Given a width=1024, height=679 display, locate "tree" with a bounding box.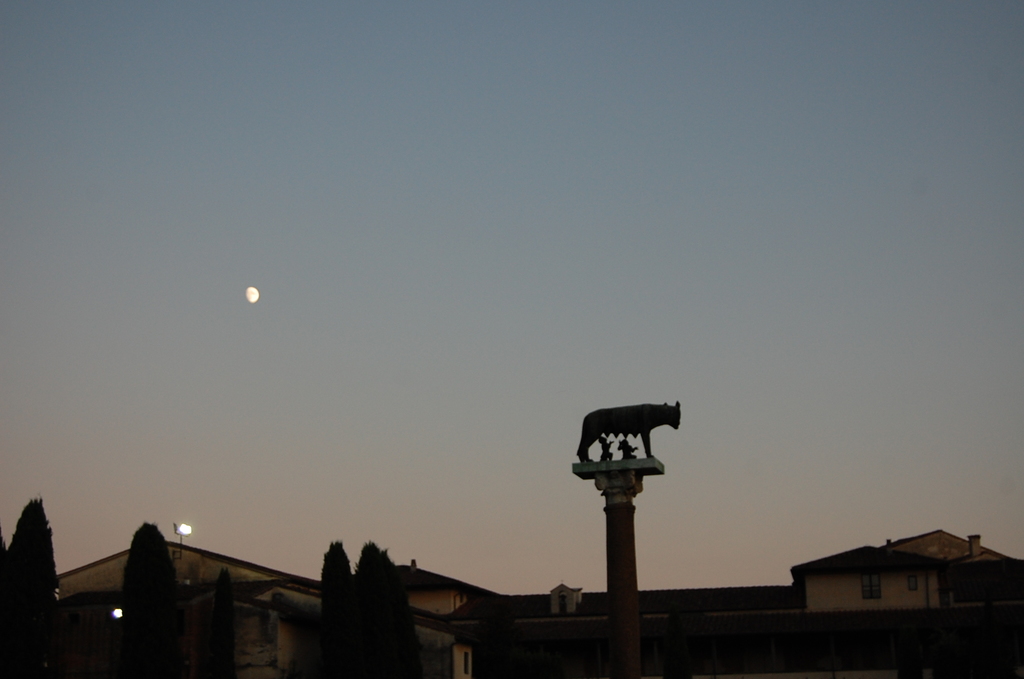
Located: l=5, t=497, r=63, b=676.
